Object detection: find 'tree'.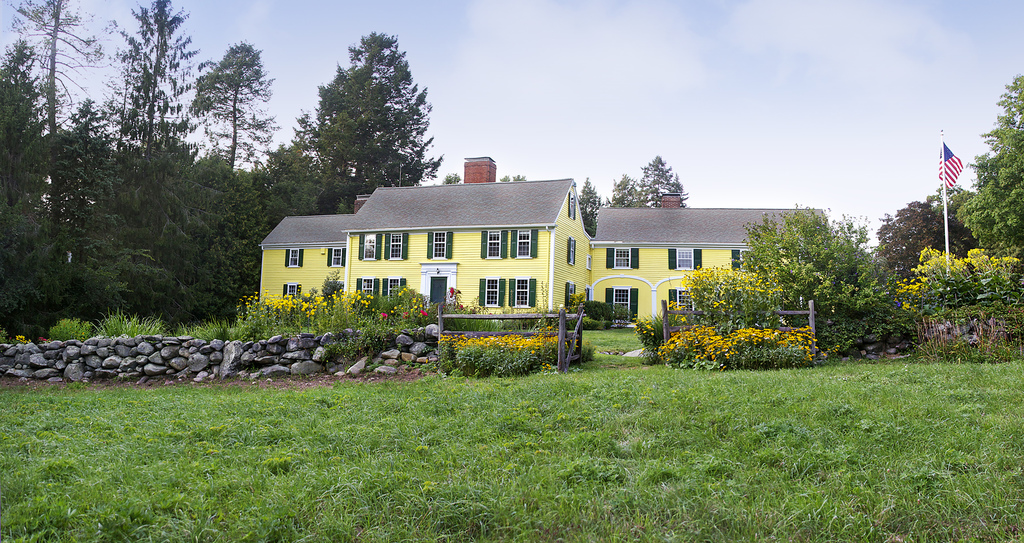
box=[295, 36, 441, 188].
